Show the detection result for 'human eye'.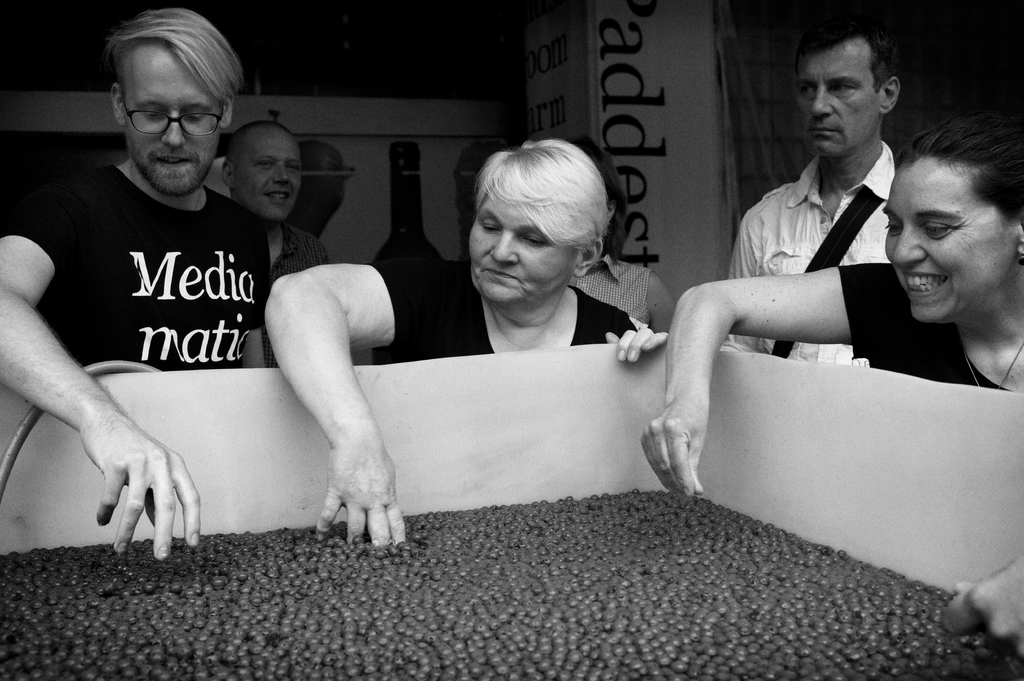
(285, 161, 301, 176).
